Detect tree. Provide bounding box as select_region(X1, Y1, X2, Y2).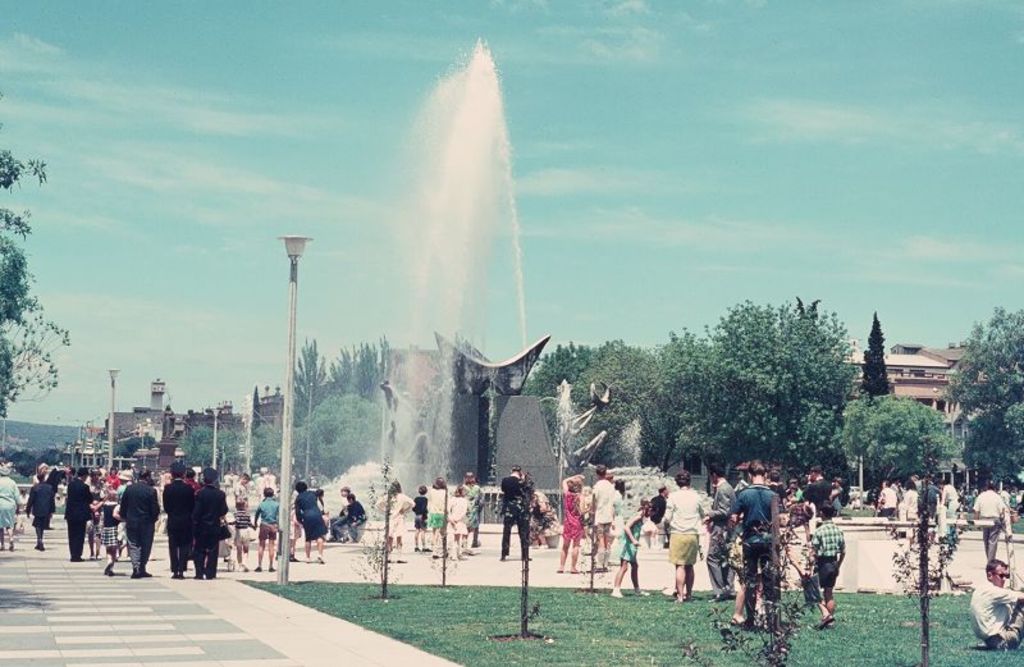
select_region(292, 398, 397, 476).
